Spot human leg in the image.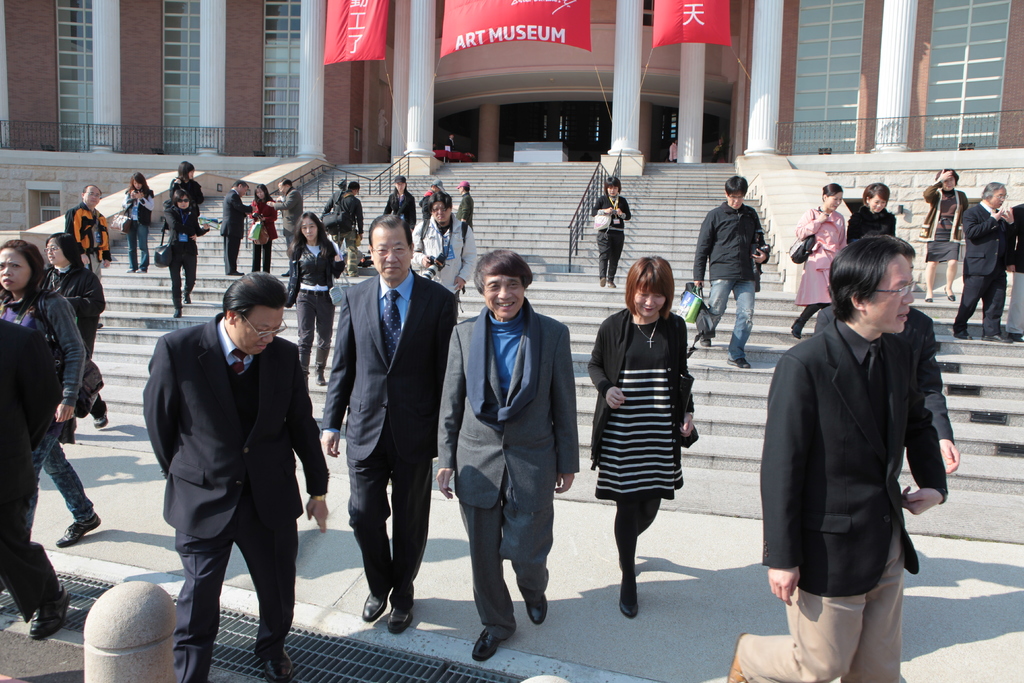
human leg found at region(127, 227, 138, 270).
